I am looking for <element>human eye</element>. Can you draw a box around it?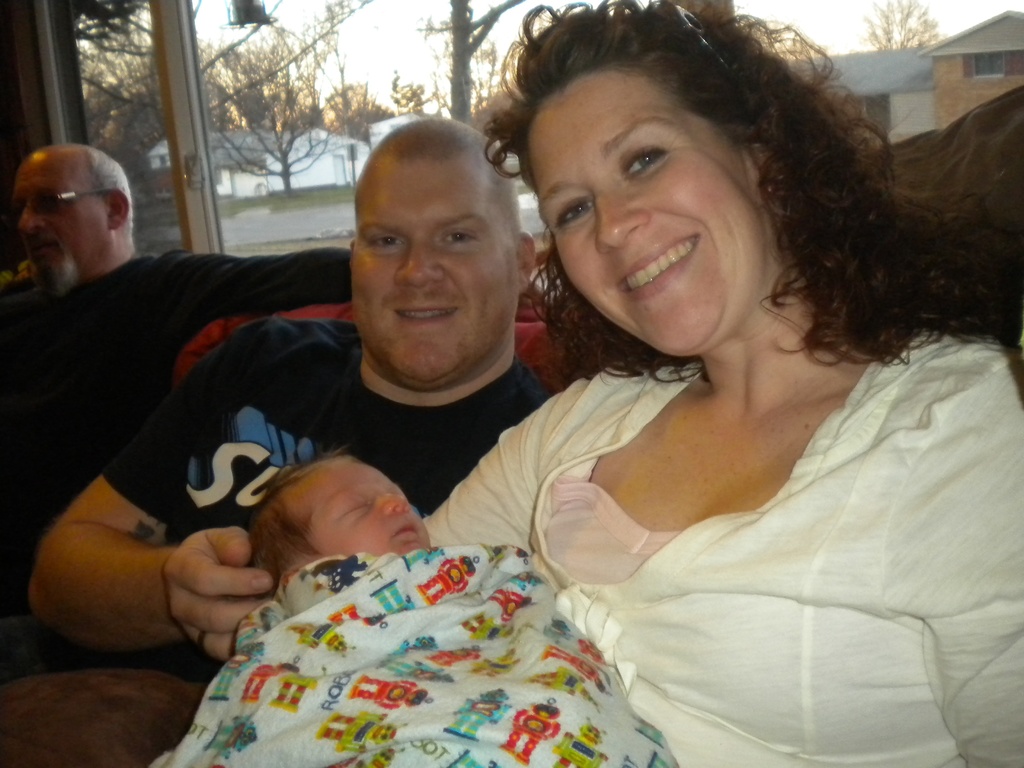
Sure, the bounding box is {"x1": 611, "y1": 108, "x2": 705, "y2": 191}.
